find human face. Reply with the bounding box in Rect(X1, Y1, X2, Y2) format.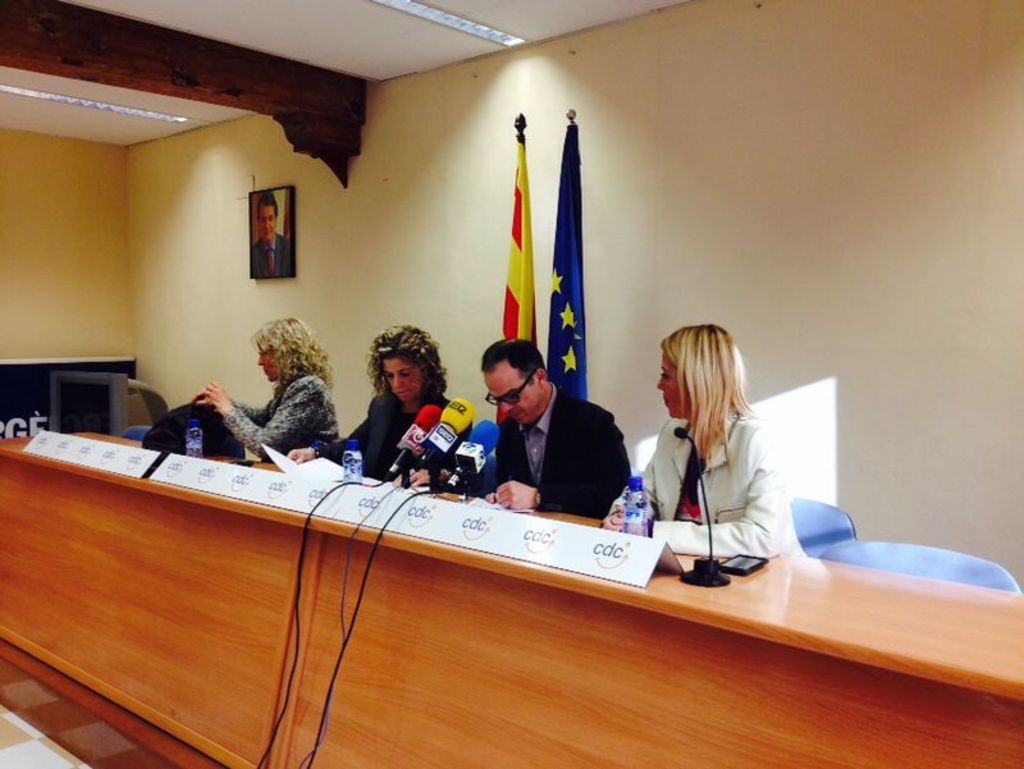
Rect(379, 361, 425, 403).
